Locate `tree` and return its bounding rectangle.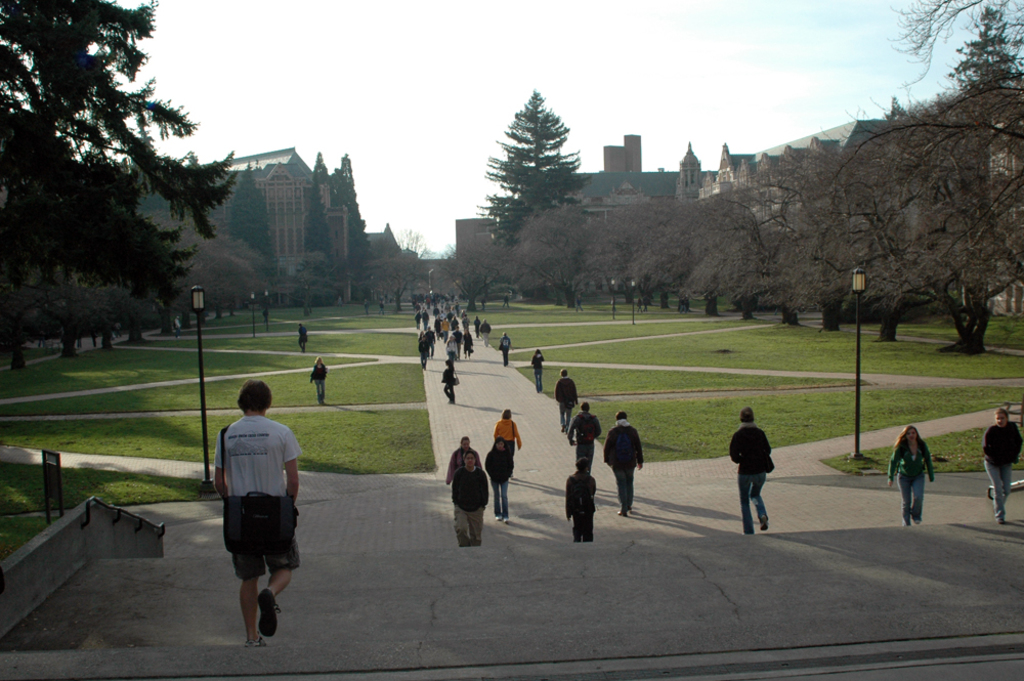
locate(365, 226, 432, 320).
